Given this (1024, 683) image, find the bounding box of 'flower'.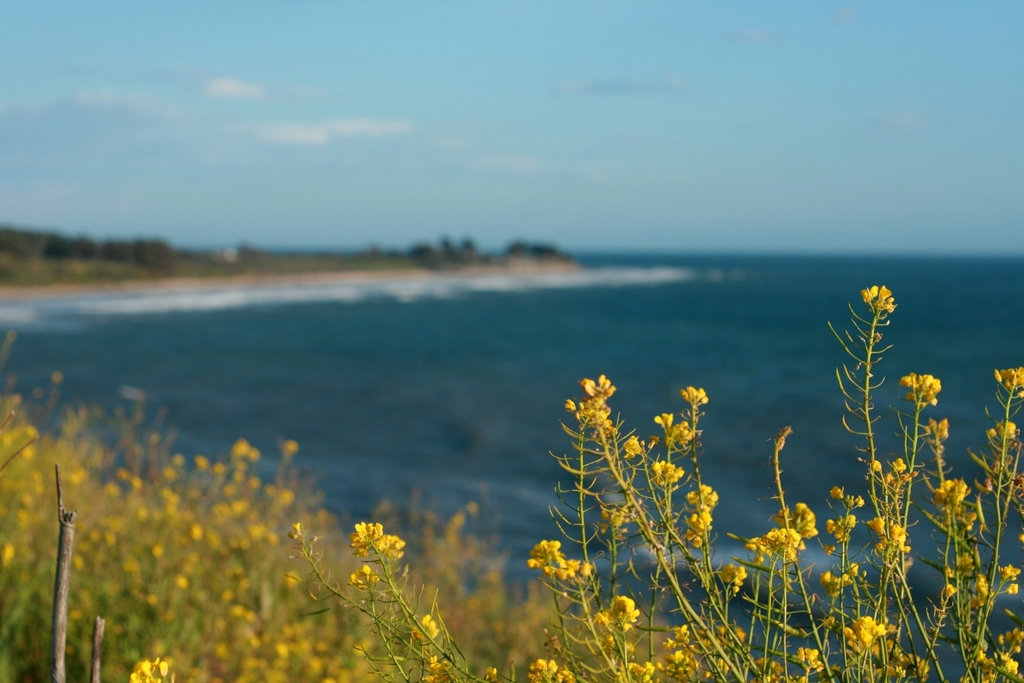
665:652:687:668.
